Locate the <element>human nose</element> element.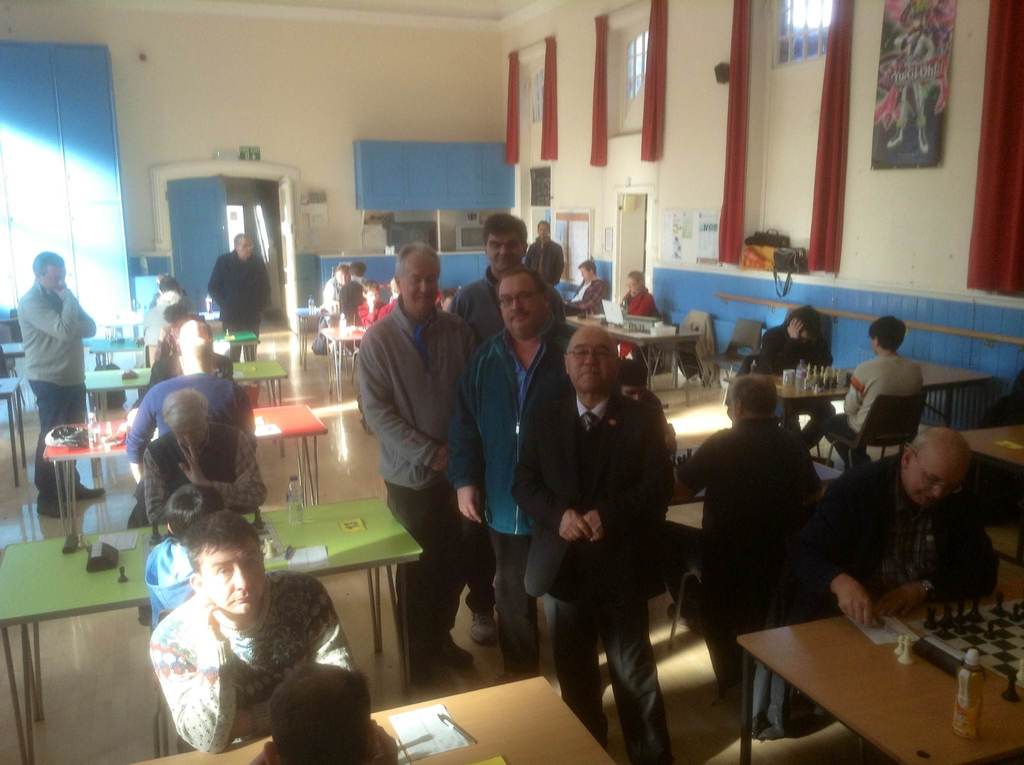
Element bbox: [x1=230, y1=568, x2=253, y2=591].
